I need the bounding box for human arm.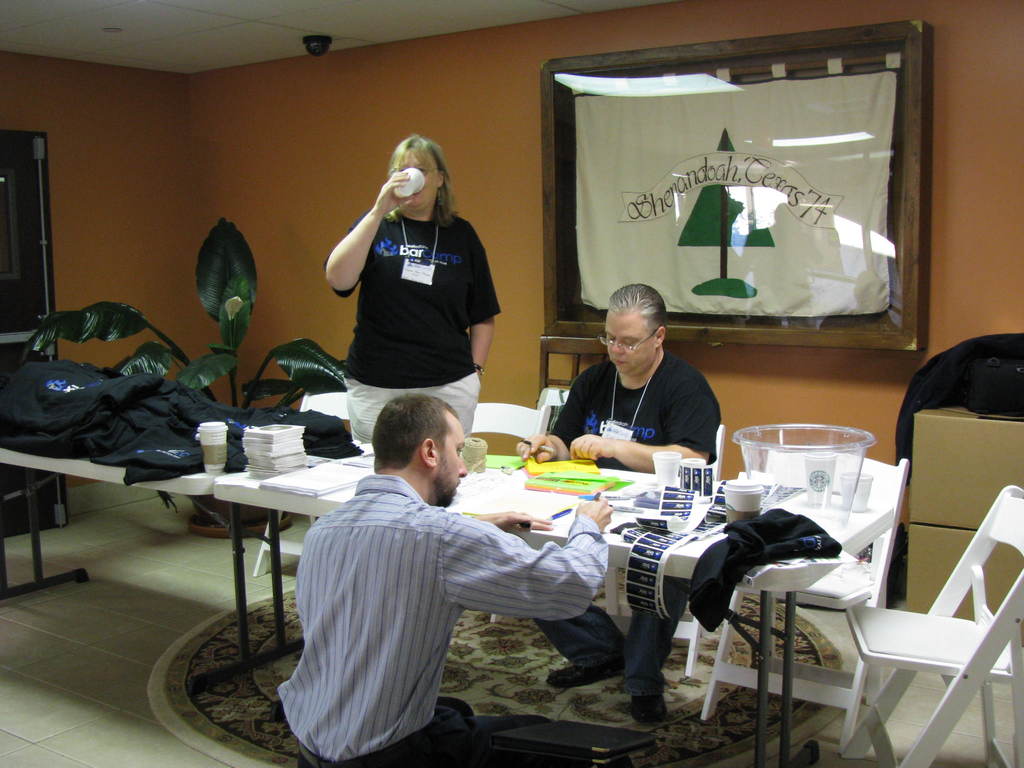
Here it is: box=[463, 216, 498, 373].
